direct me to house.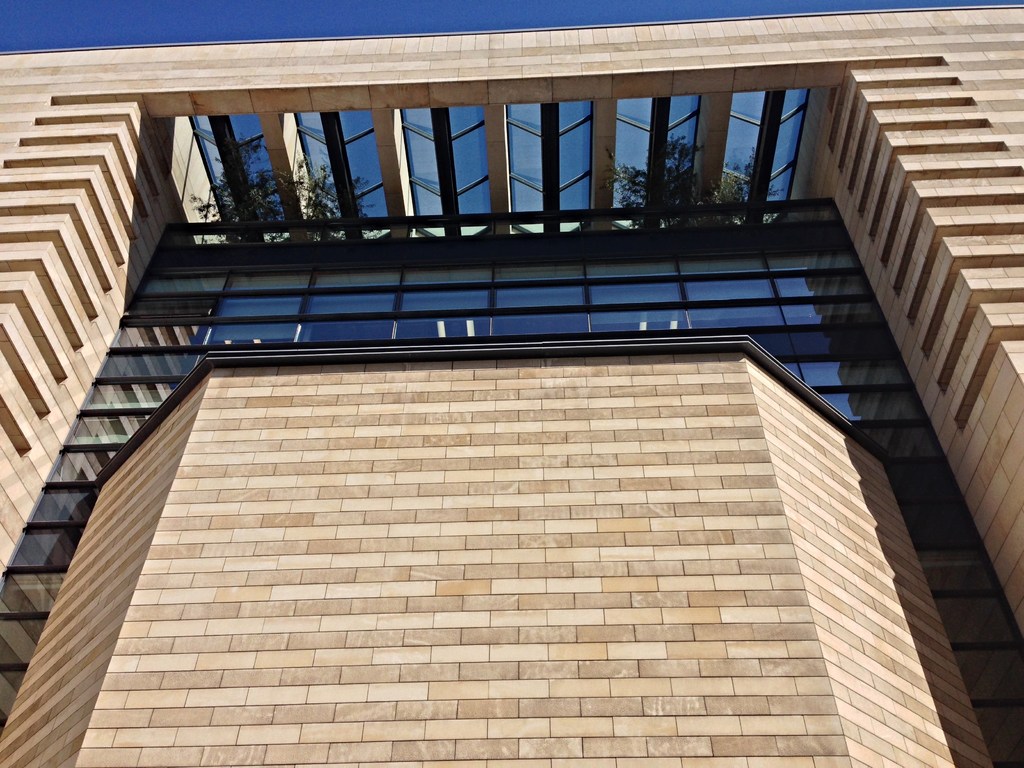
Direction: box(0, 0, 1023, 767).
